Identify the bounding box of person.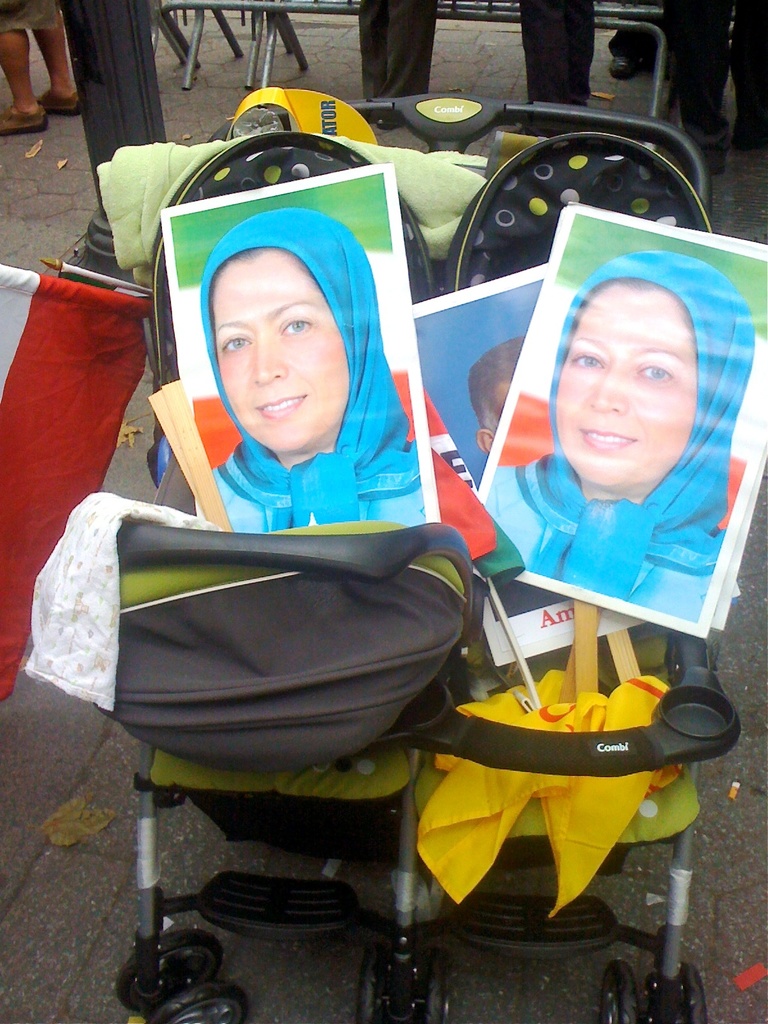
region(212, 205, 422, 532).
